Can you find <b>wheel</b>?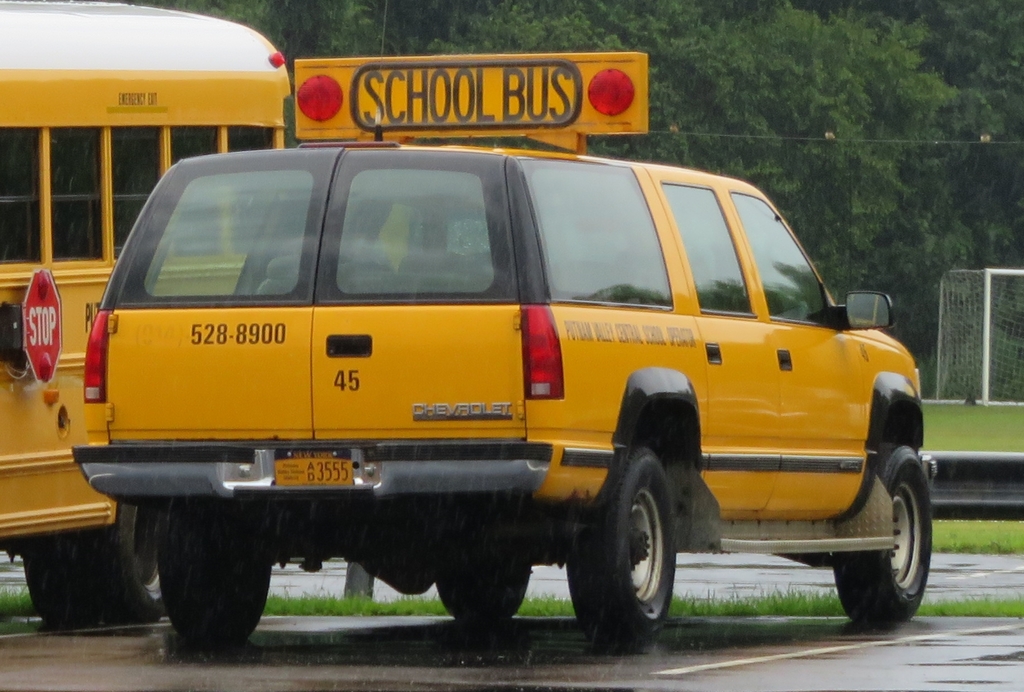
Yes, bounding box: <bbox>147, 503, 273, 645</bbox>.
